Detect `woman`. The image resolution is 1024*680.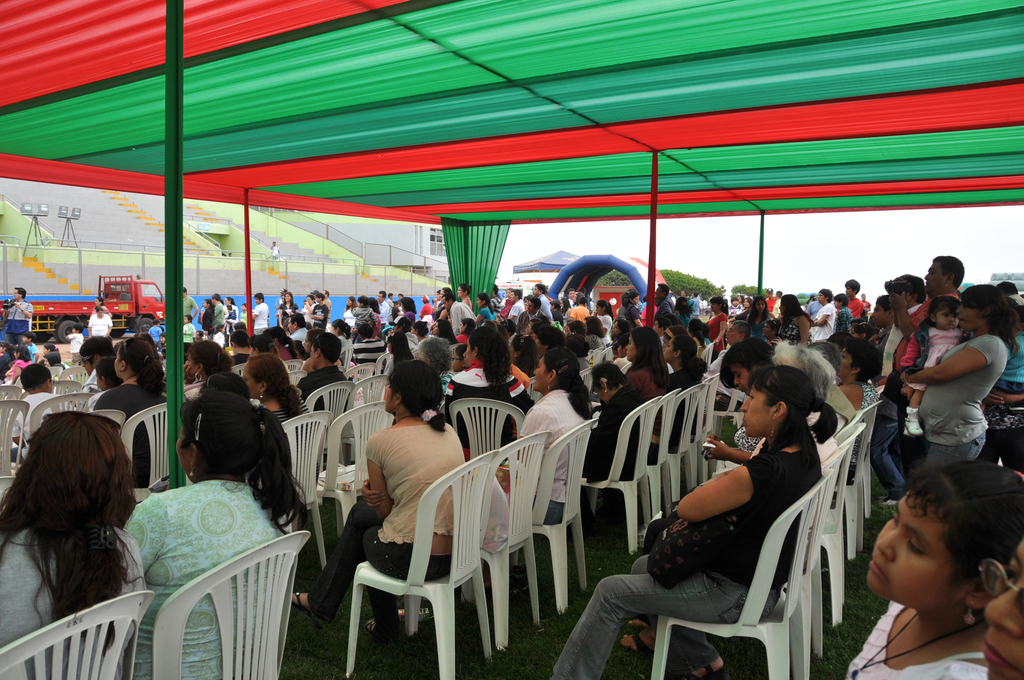
bbox=(607, 317, 628, 342).
